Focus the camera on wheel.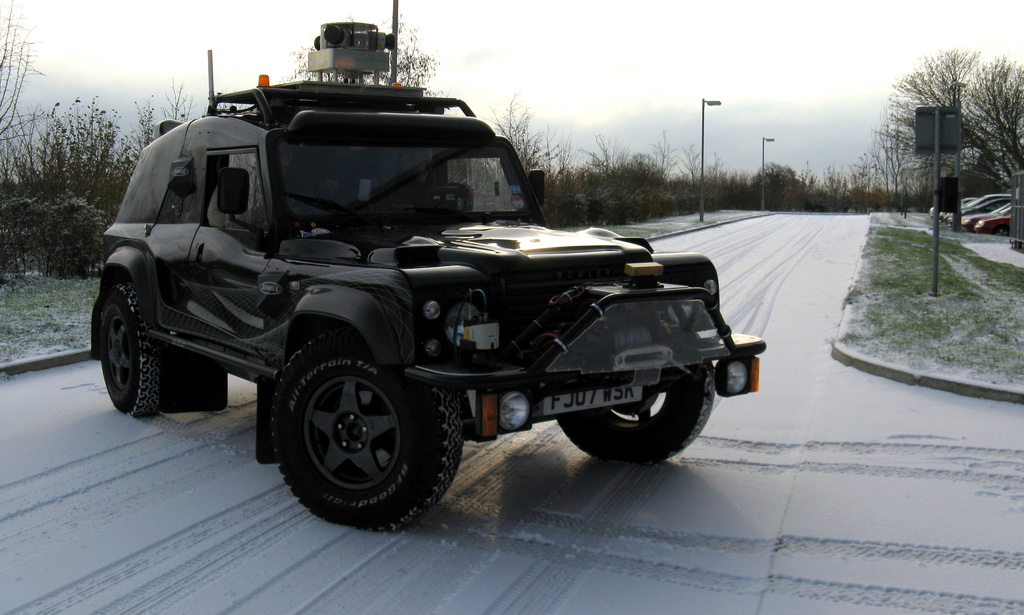
Focus region: BBox(996, 226, 1009, 237).
